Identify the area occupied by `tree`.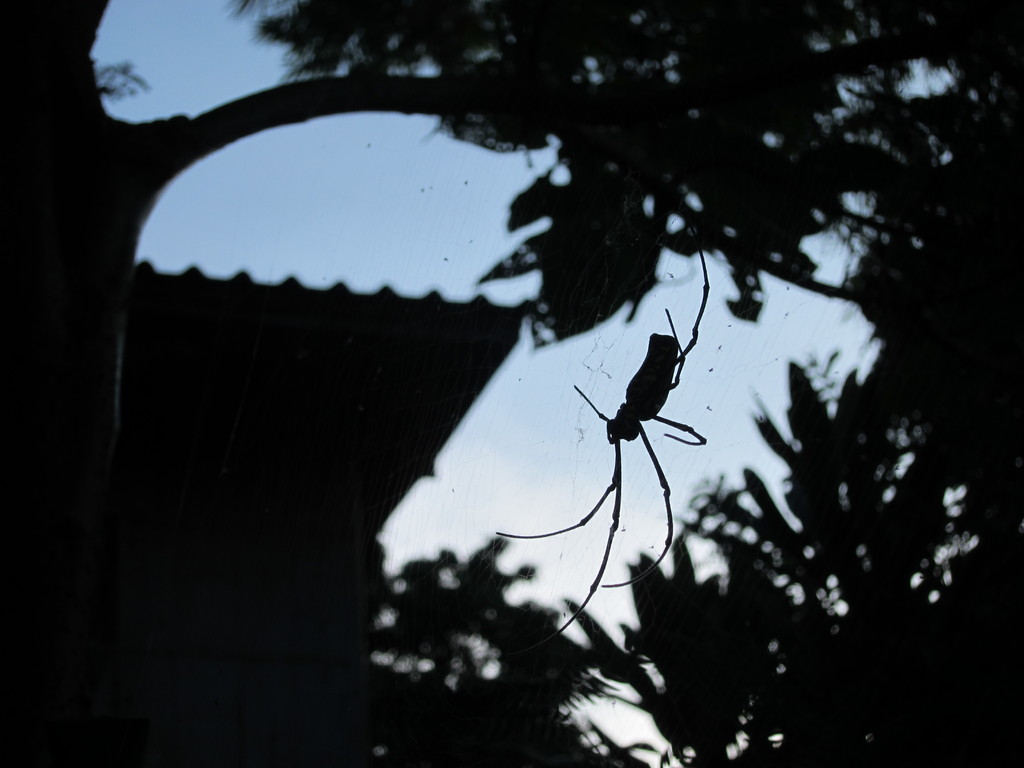
Area: x1=1, y1=8, x2=1023, y2=761.
